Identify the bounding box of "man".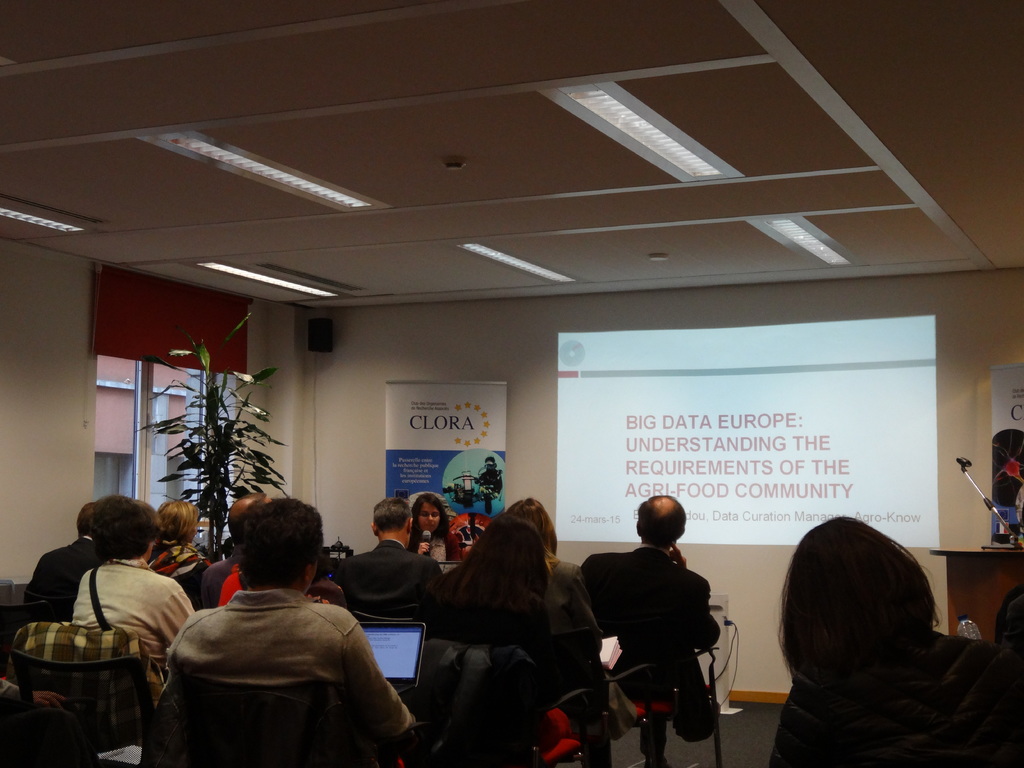
box(161, 498, 417, 767).
